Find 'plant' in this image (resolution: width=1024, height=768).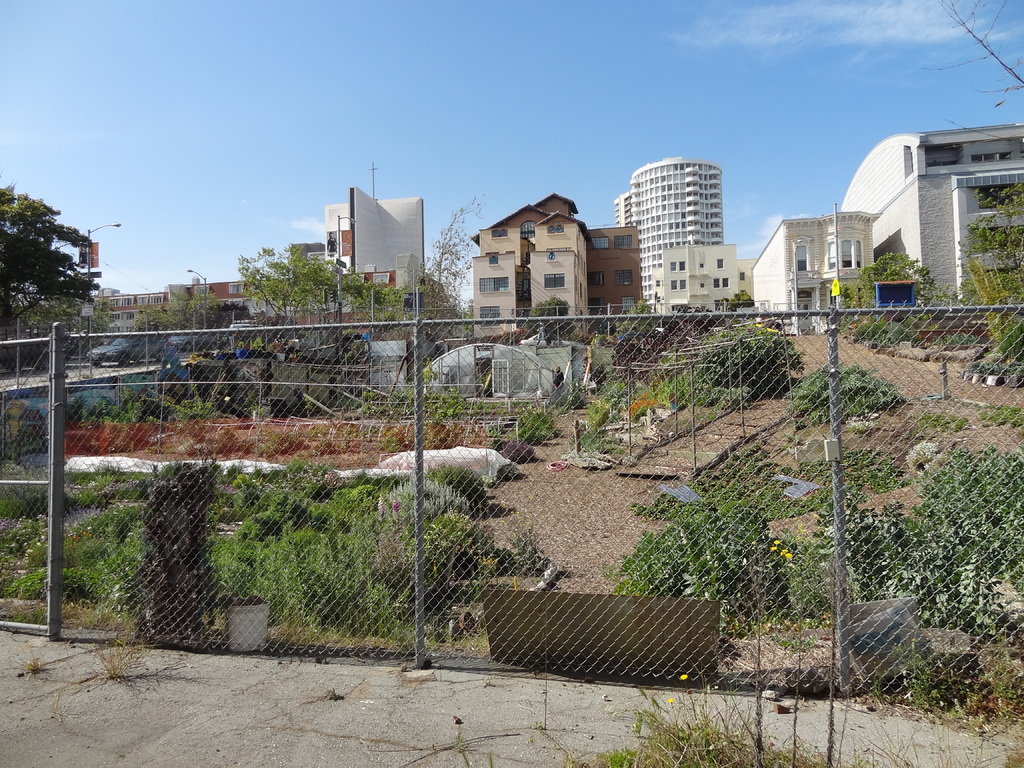
pyautogui.locateOnScreen(668, 524, 753, 673).
